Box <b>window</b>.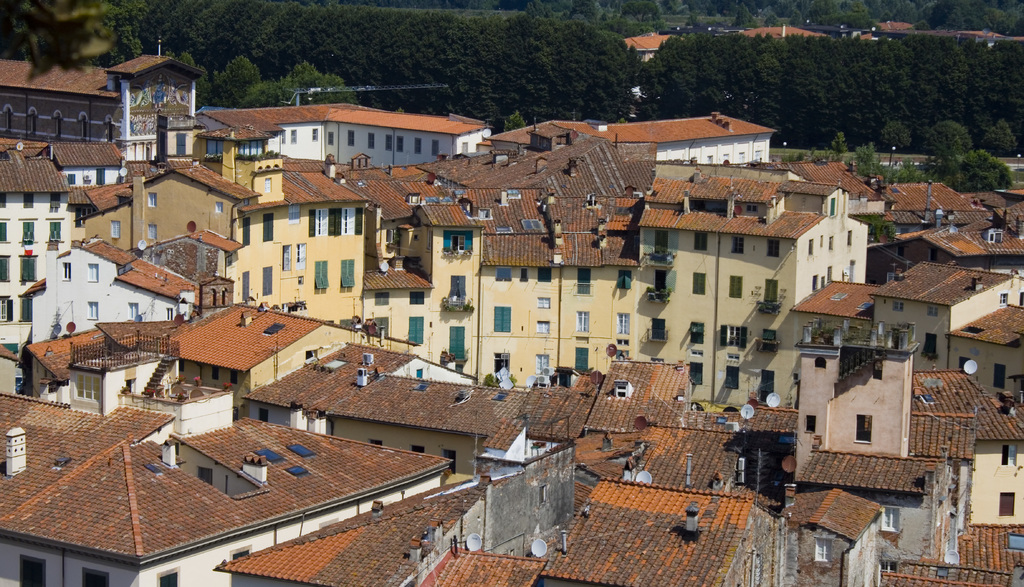
(416, 138, 422, 156).
